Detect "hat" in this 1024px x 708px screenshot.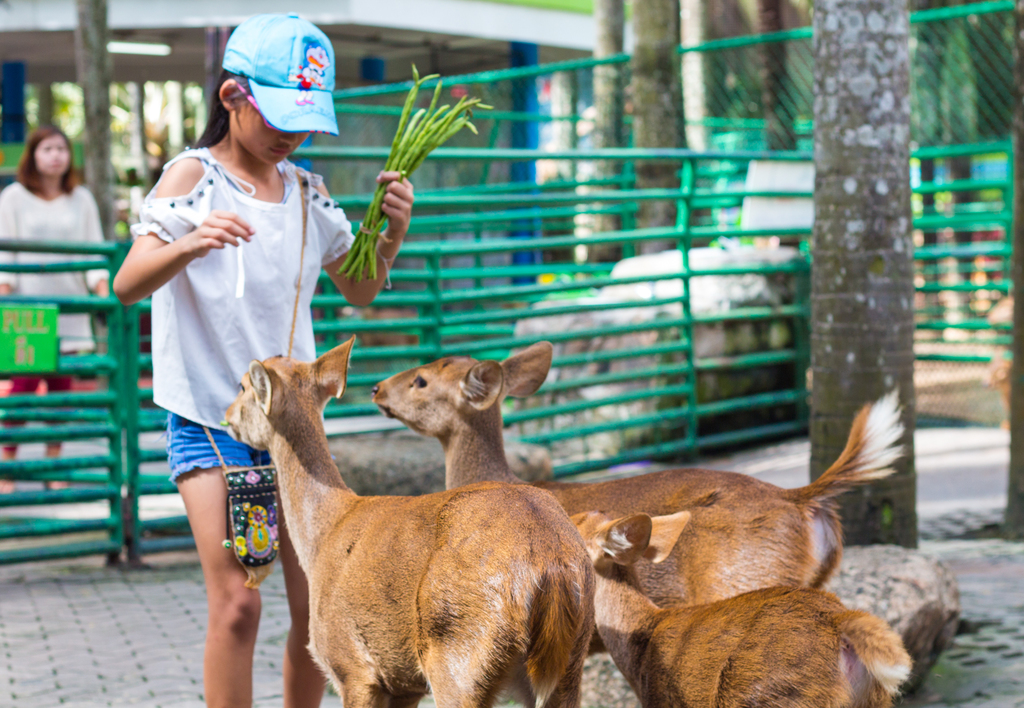
Detection: 221,10,340,136.
